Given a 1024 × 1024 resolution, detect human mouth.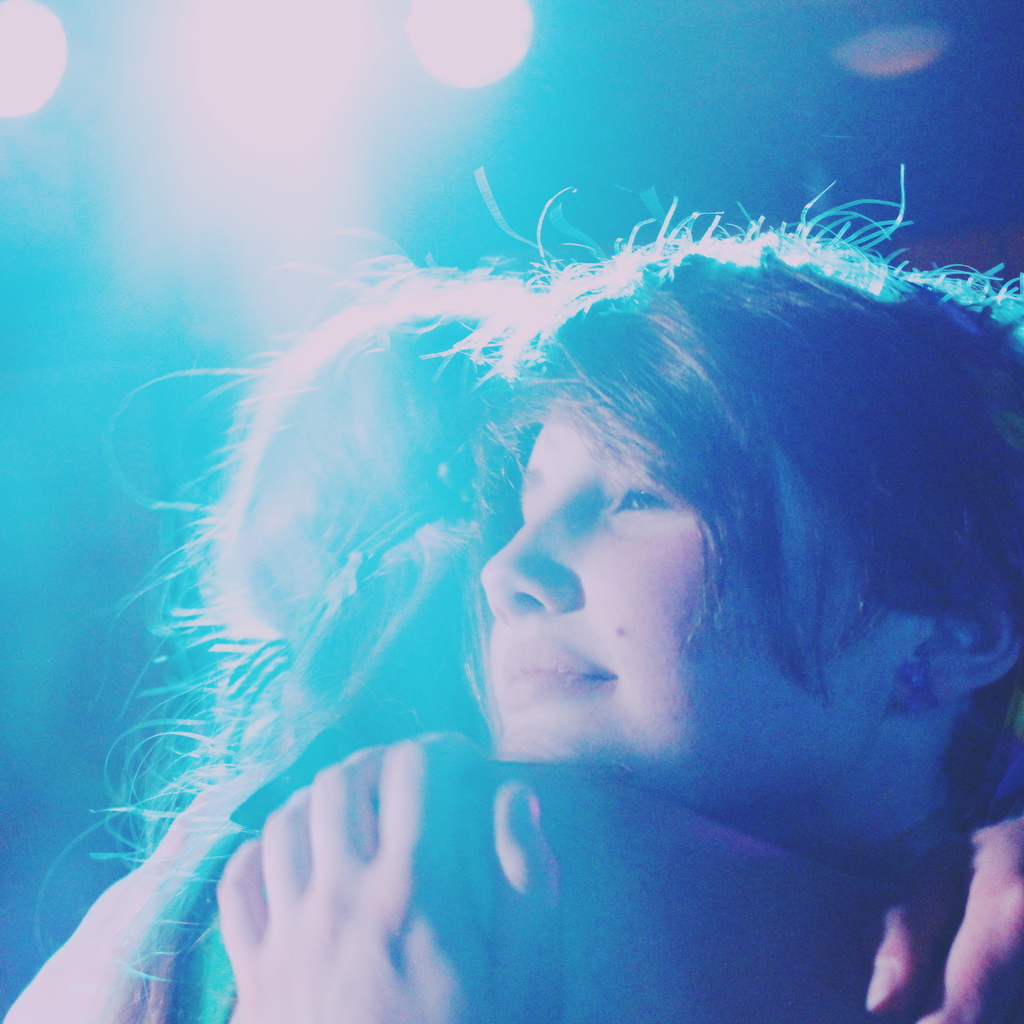
472 637 659 735.
